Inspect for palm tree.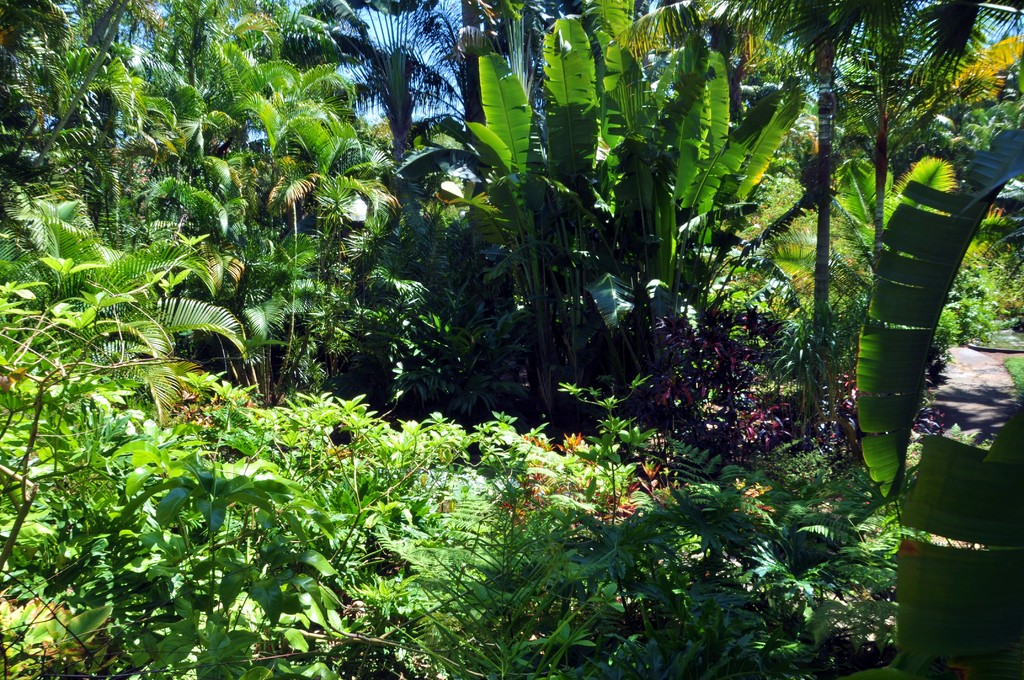
Inspection: bbox=[657, 0, 735, 125].
